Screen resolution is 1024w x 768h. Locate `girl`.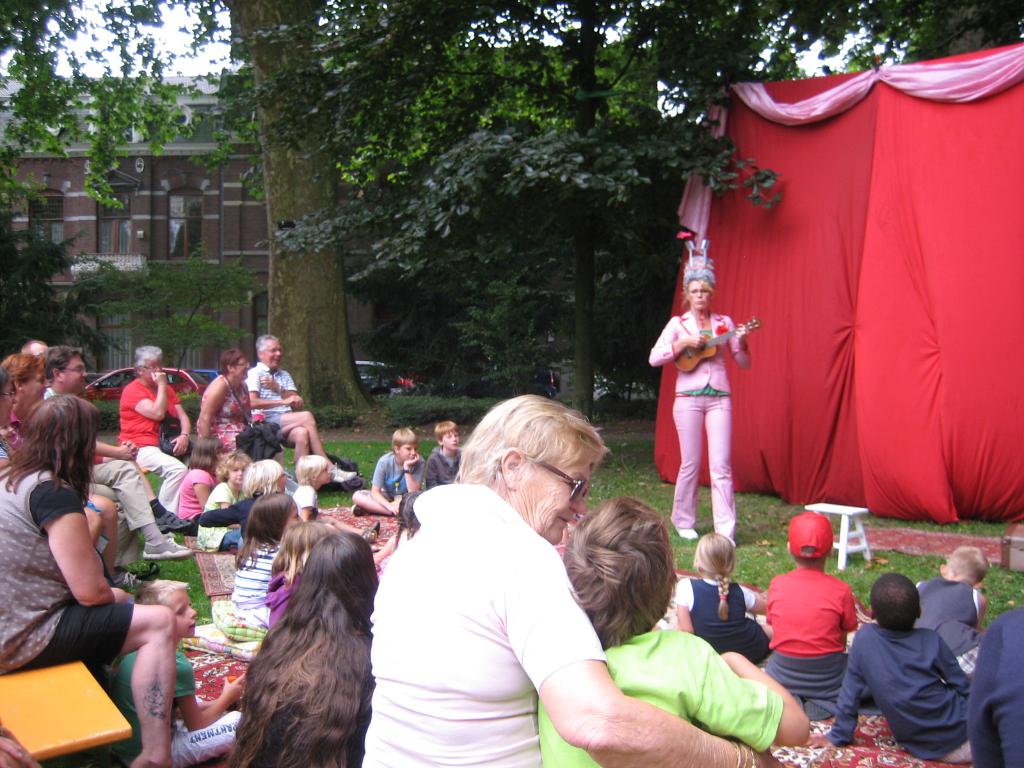
<box>222,454,251,548</box>.
